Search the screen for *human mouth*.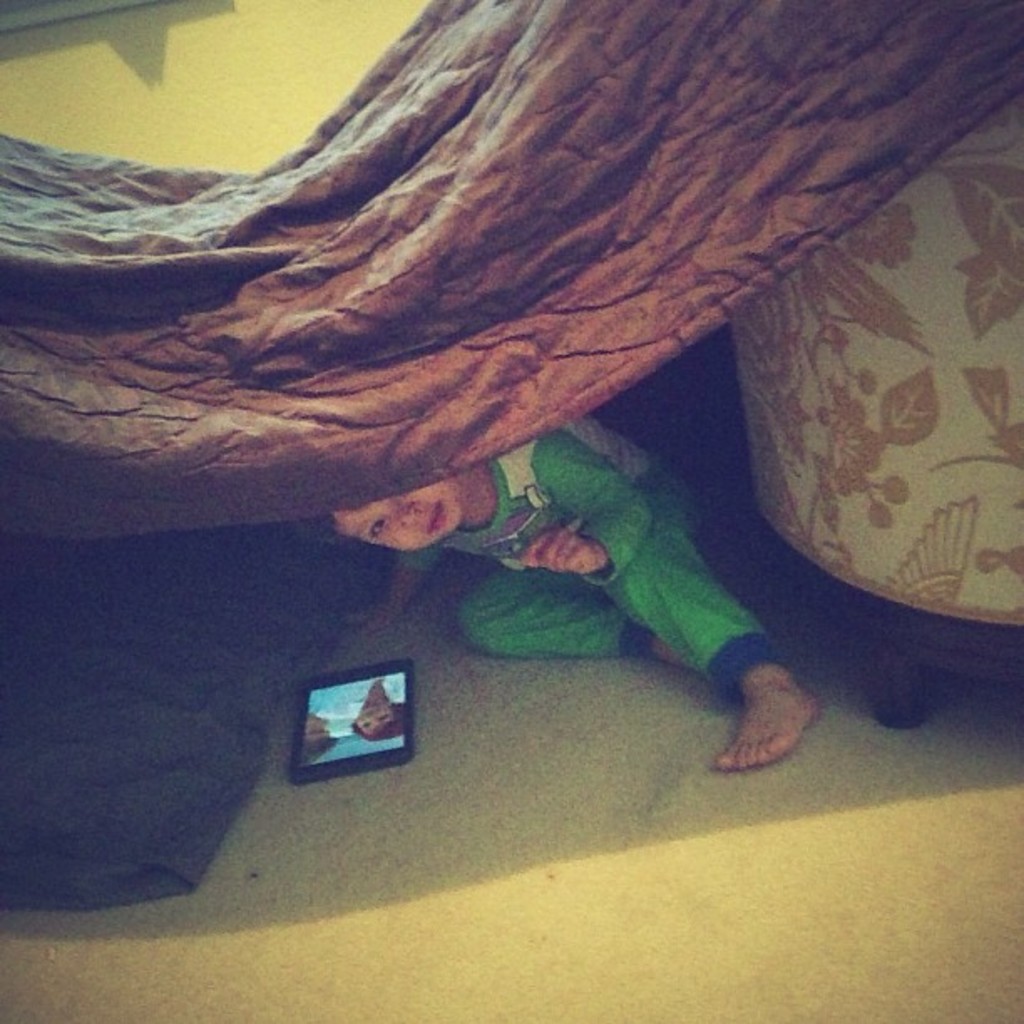
Found at <region>430, 505, 443, 530</region>.
